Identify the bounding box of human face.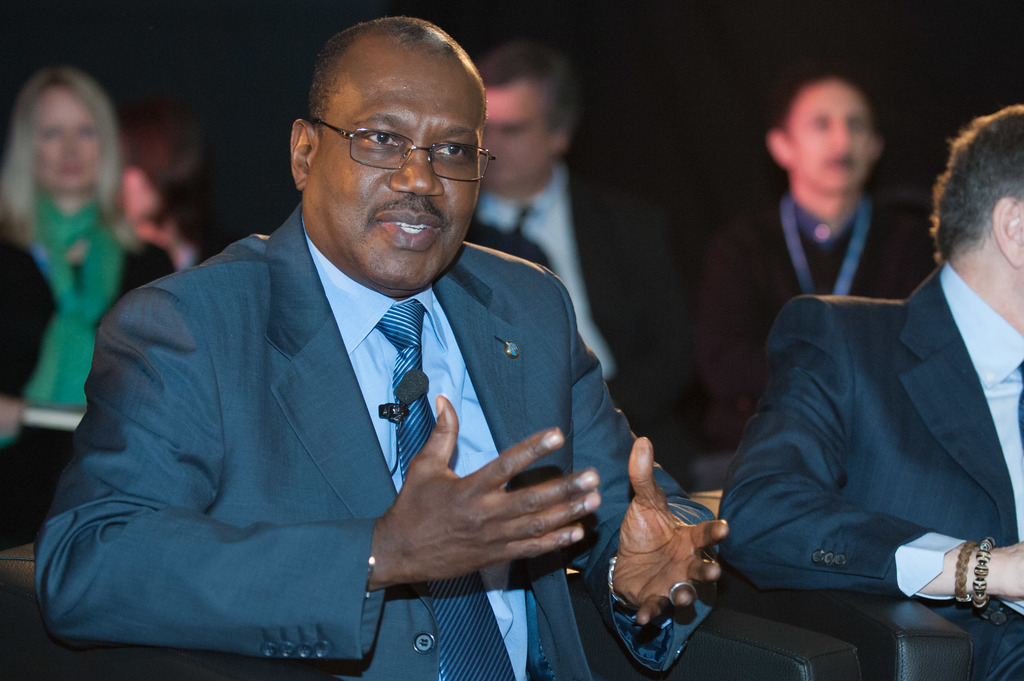
[33, 87, 97, 189].
